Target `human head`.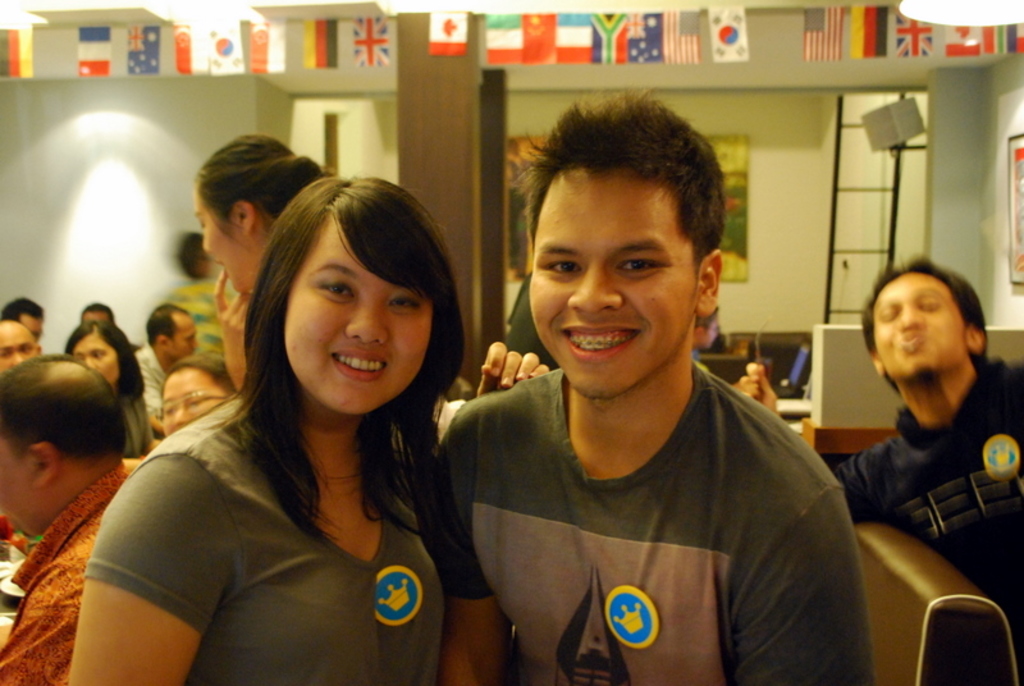
Target region: 81, 302, 118, 325.
